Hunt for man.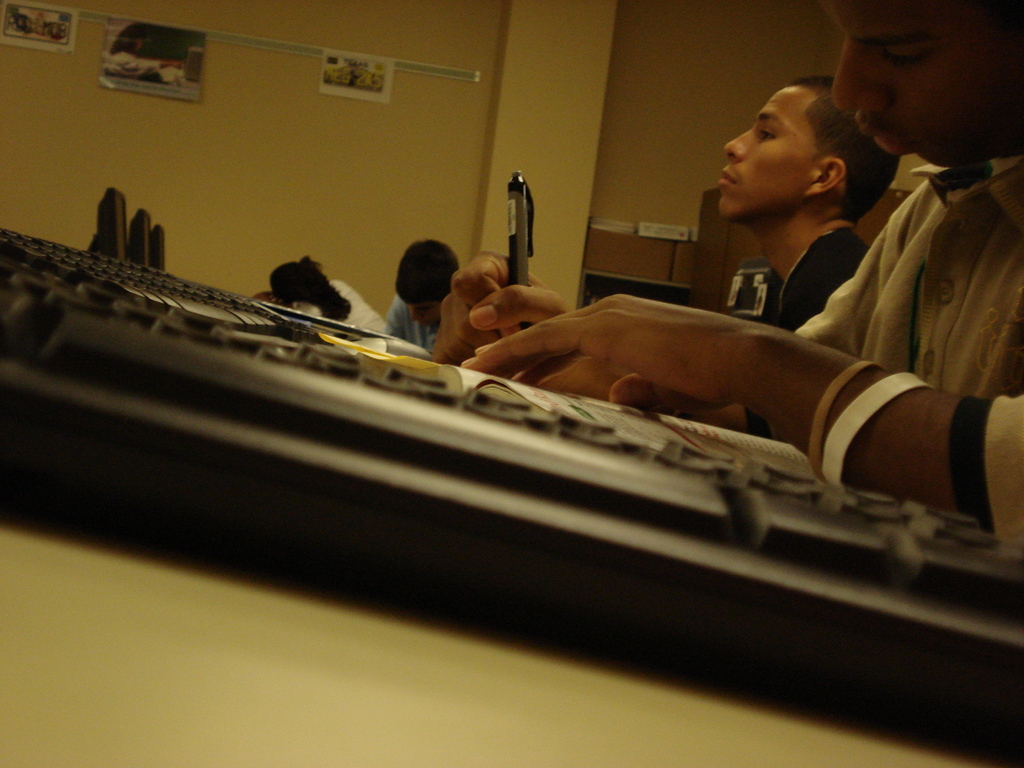
Hunted down at 714, 74, 898, 440.
